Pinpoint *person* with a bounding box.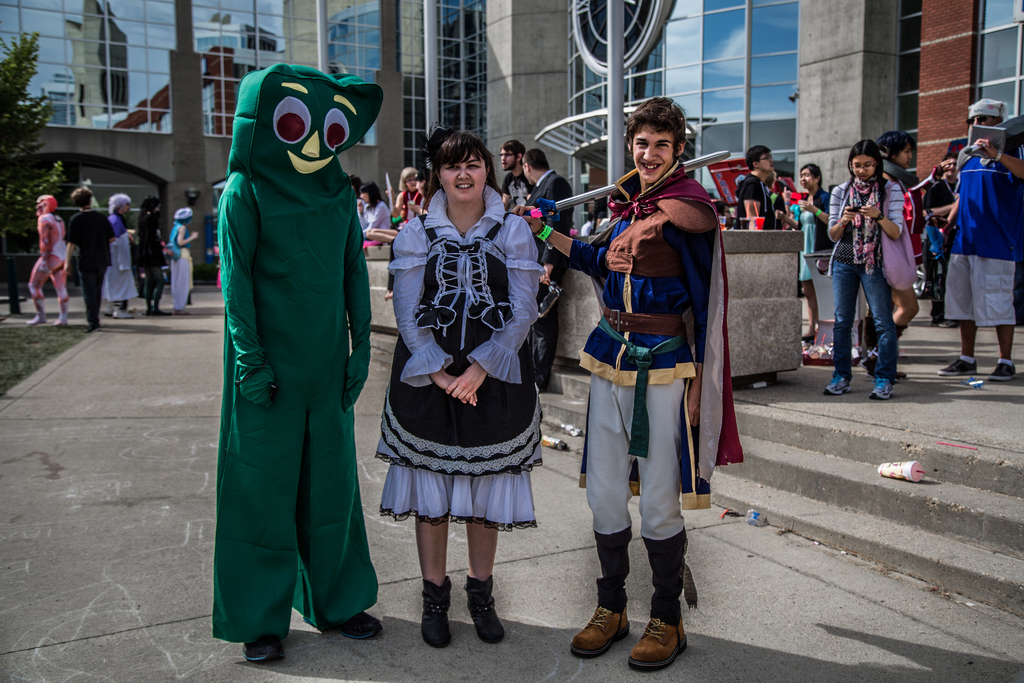
x1=773 y1=163 x2=831 y2=345.
